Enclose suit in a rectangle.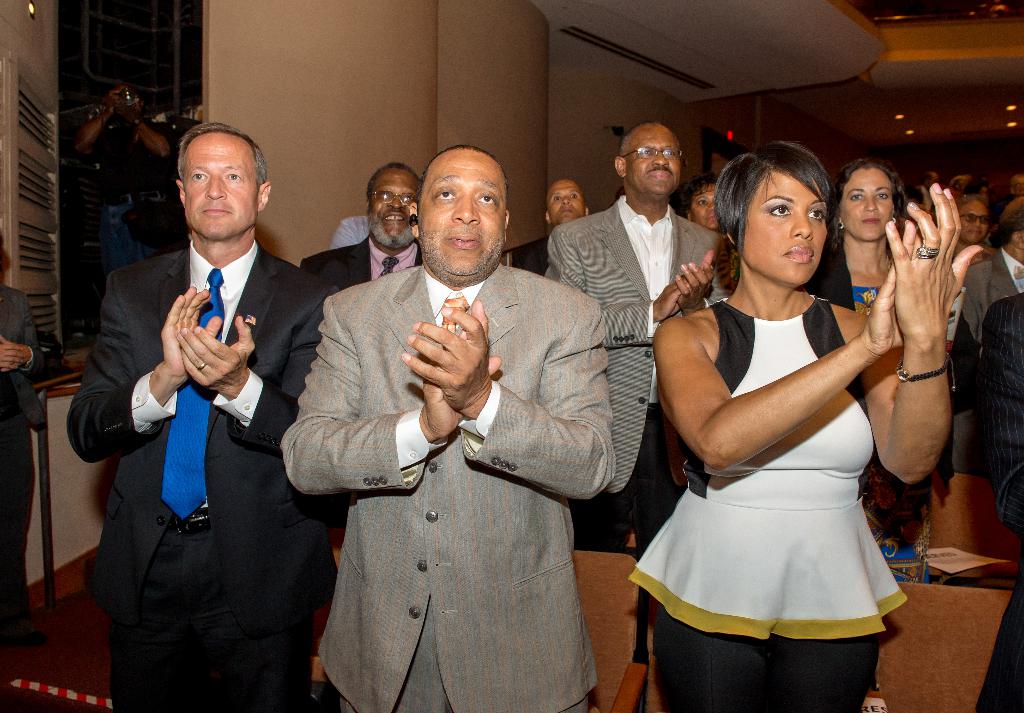
x1=282, y1=267, x2=615, y2=712.
